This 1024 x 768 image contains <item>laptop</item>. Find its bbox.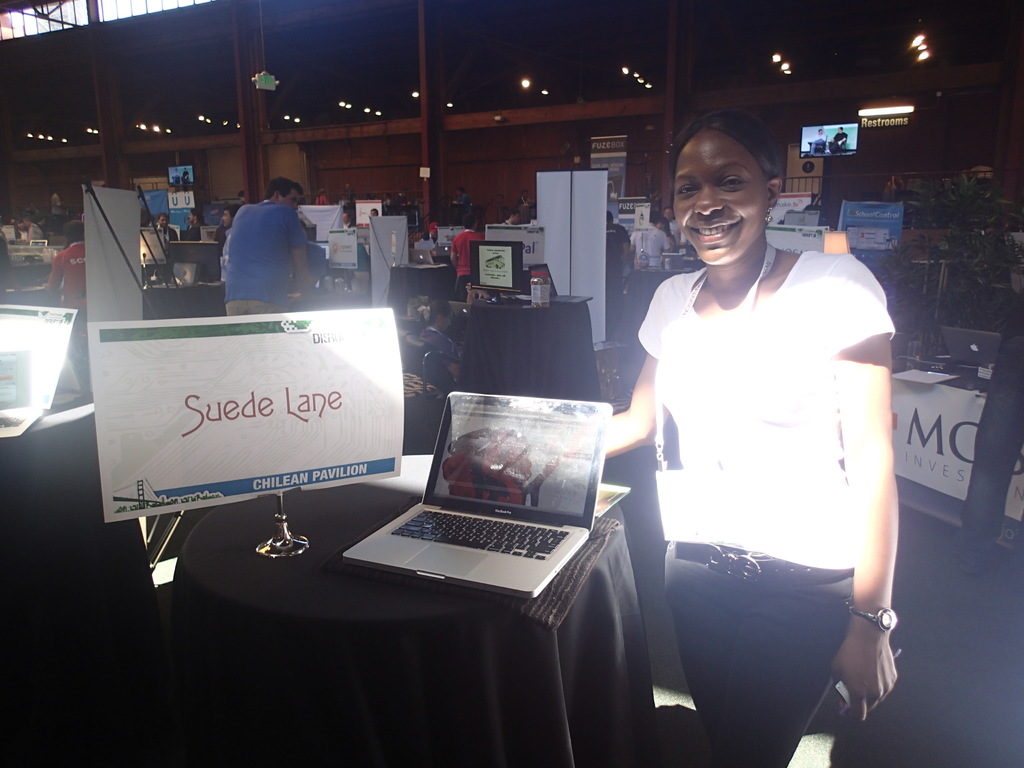
{"x1": 938, "y1": 328, "x2": 1004, "y2": 365}.
